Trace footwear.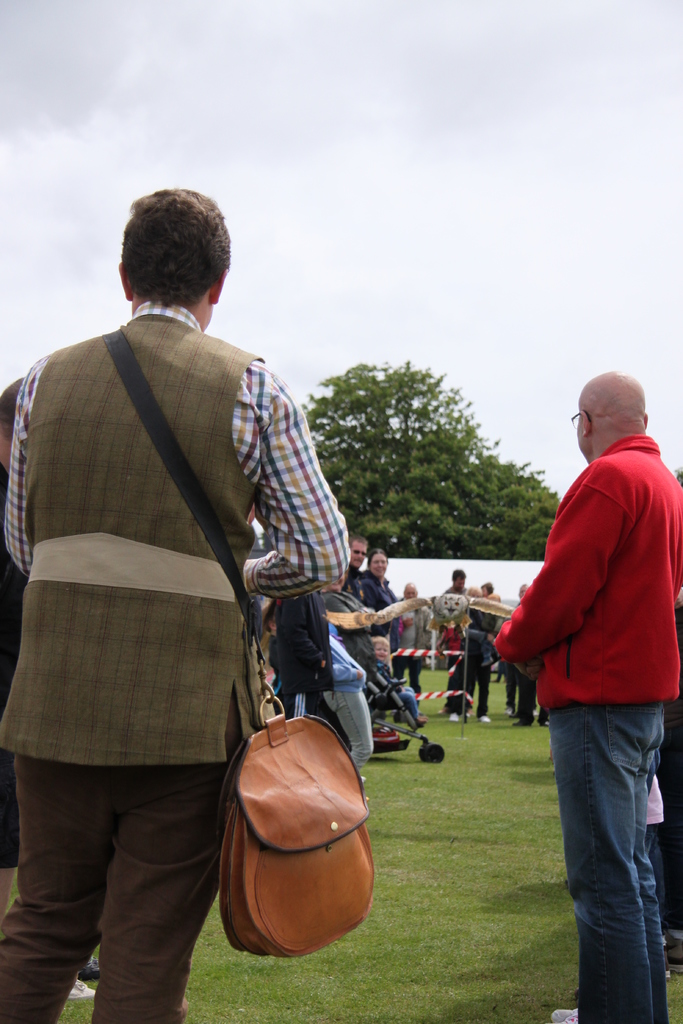
Traced to left=64, top=975, right=101, bottom=1003.
